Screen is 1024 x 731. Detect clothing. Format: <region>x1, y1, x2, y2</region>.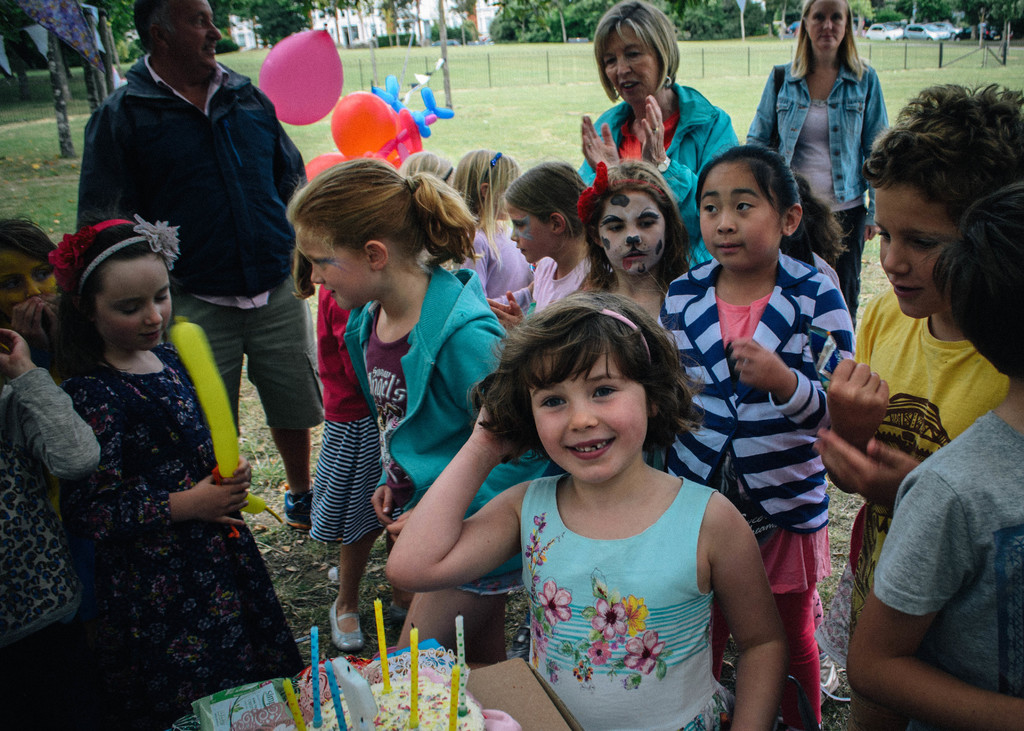
<region>743, 61, 892, 341</region>.
